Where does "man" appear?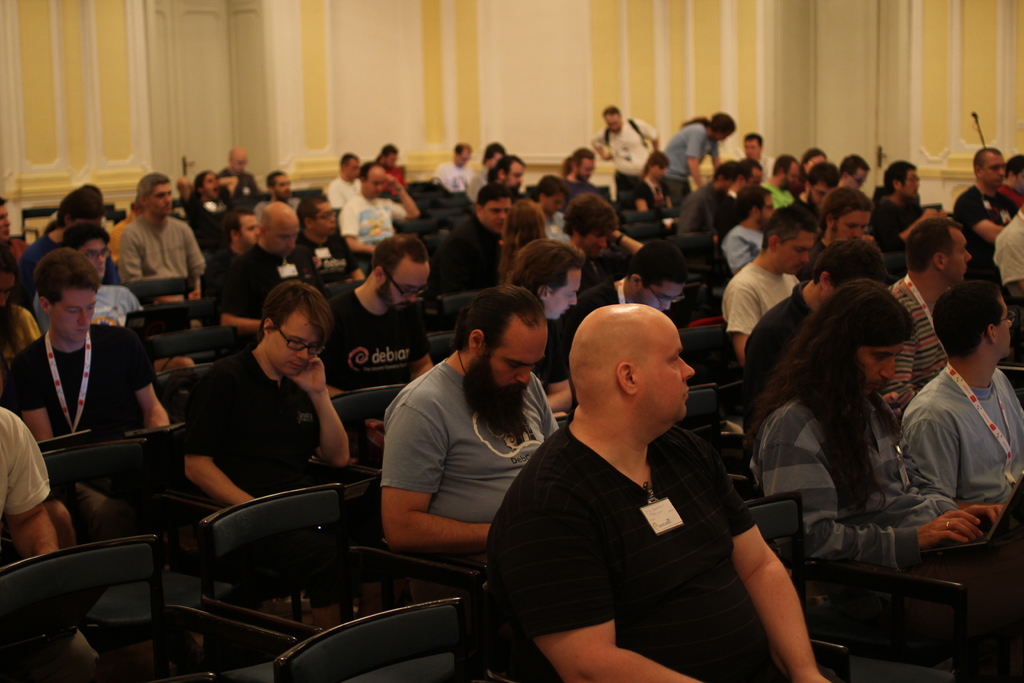
Appears at box(500, 288, 815, 676).
